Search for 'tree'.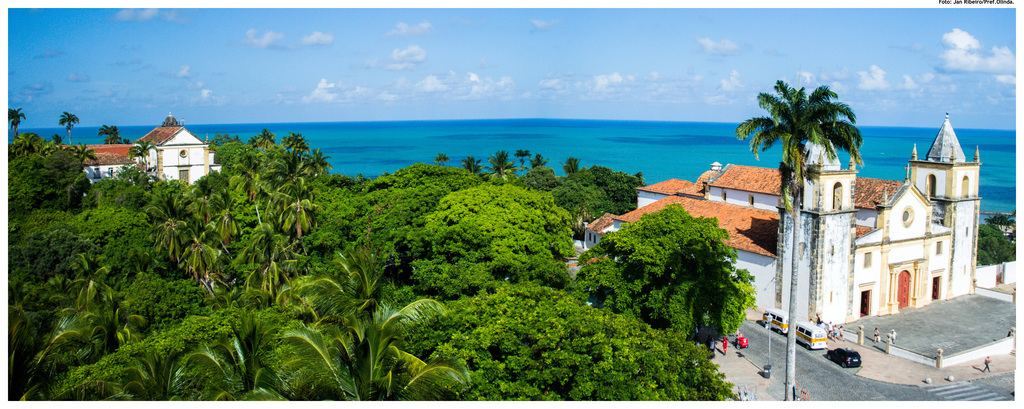
Found at (42,146,81,196).
